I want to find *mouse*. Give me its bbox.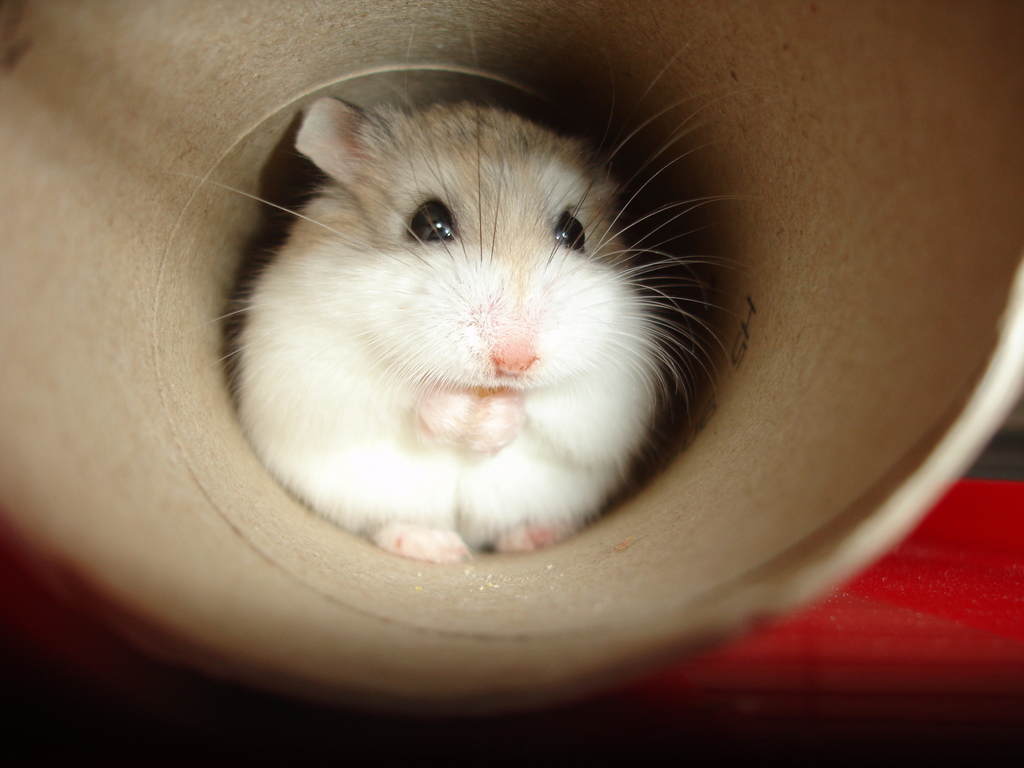
<box>177,24,751,556</box>.
